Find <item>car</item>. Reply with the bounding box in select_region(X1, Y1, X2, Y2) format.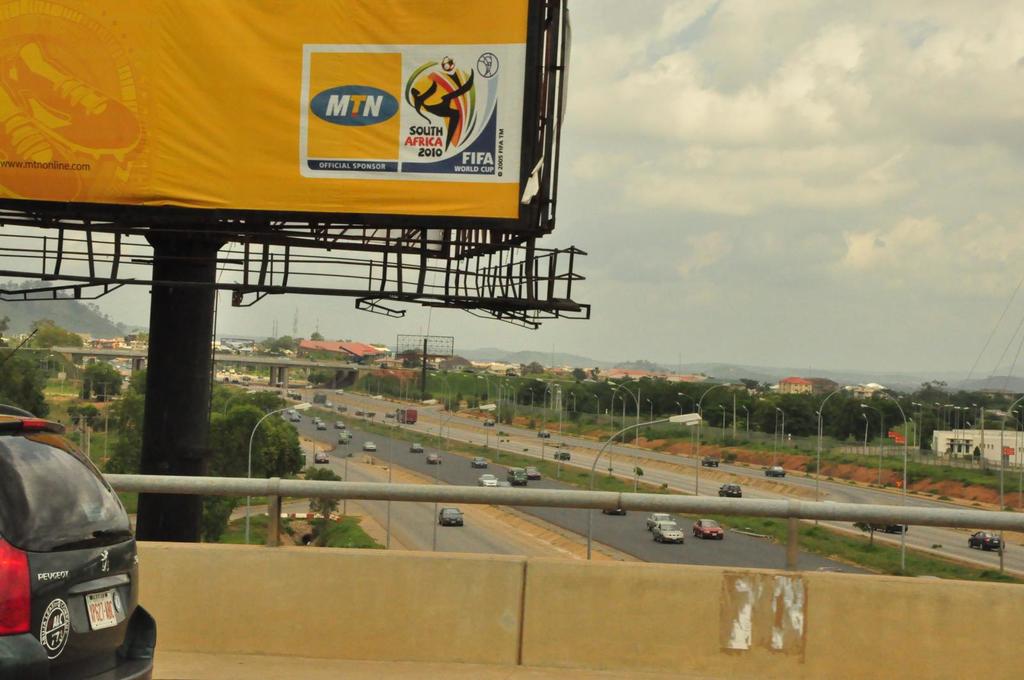
select_region(644, 512, 676, 527).
